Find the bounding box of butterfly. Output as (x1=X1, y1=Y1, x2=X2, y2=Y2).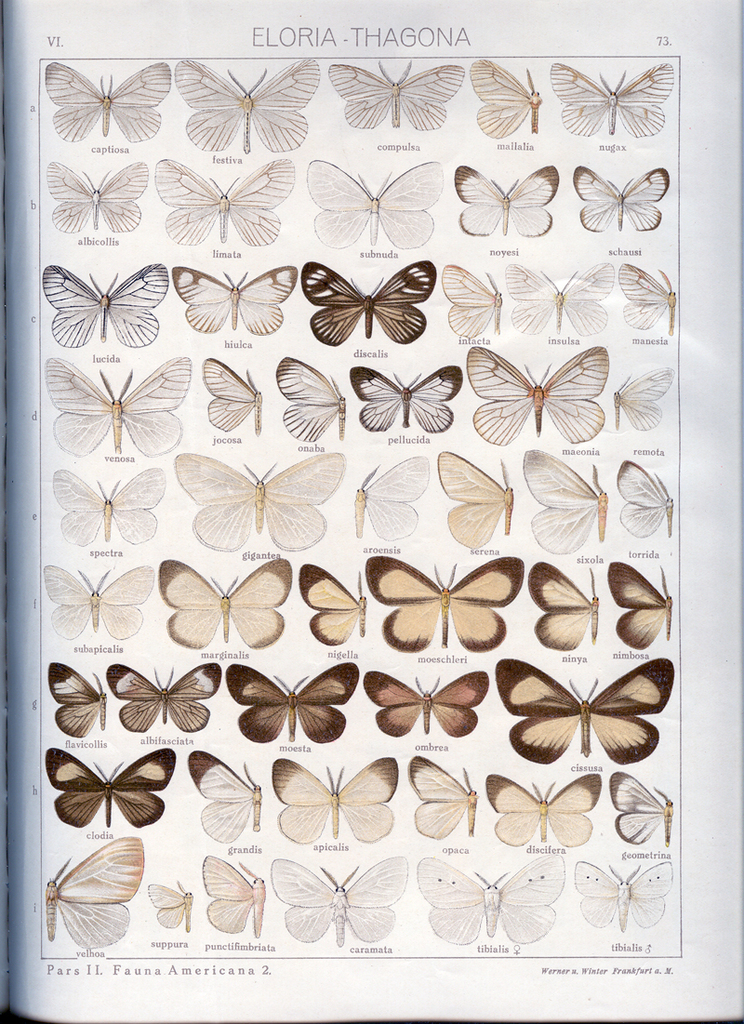
(x1=168, y1=436, x2=347, y2=544).
